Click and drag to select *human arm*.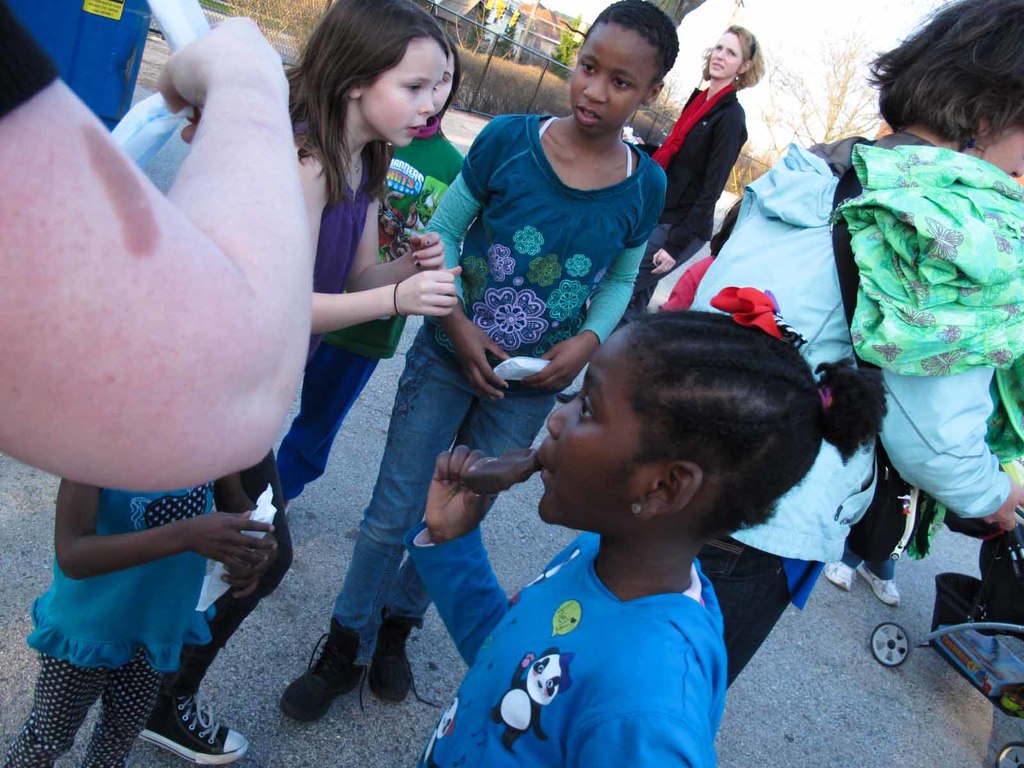
Selection: 646:114:747:271.
